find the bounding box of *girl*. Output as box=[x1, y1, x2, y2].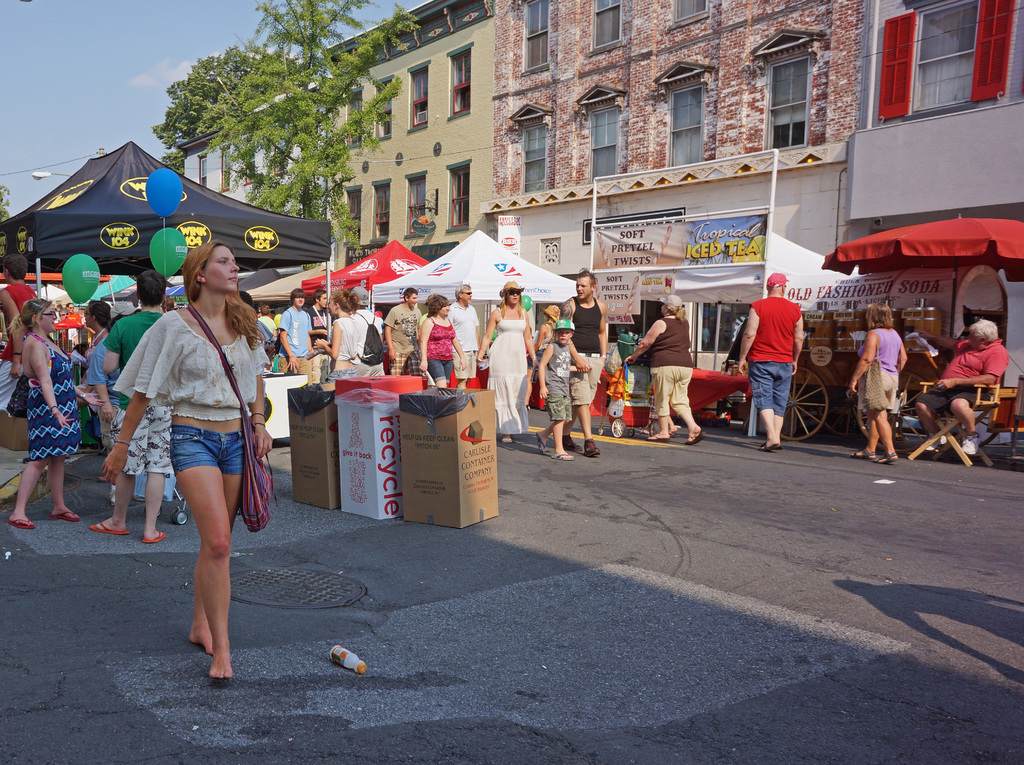
box=[314, 289, 358, 383].
